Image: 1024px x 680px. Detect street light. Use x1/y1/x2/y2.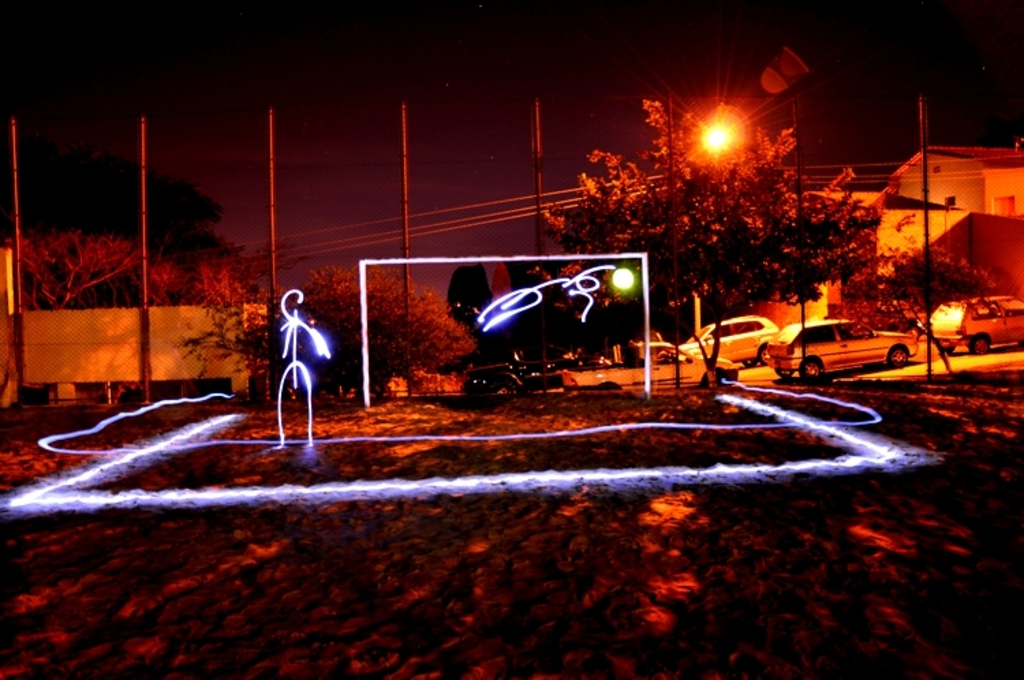
687/116/748/153.
